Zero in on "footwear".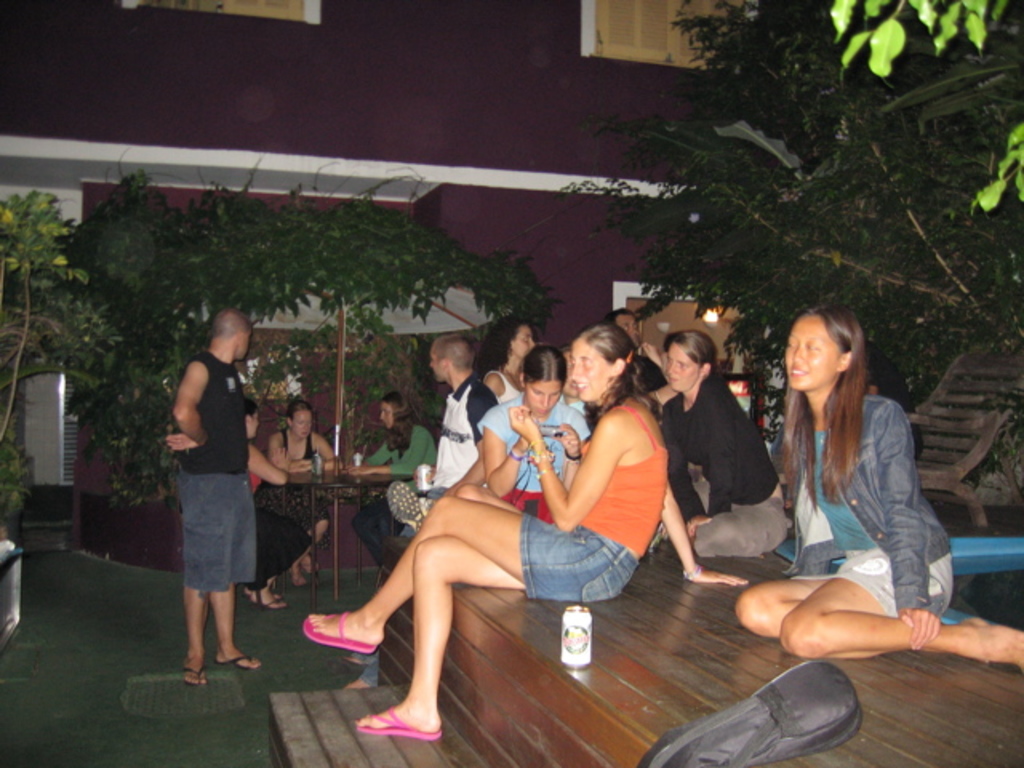
Zeroed in: BBox(187, 662, 206, 683).
